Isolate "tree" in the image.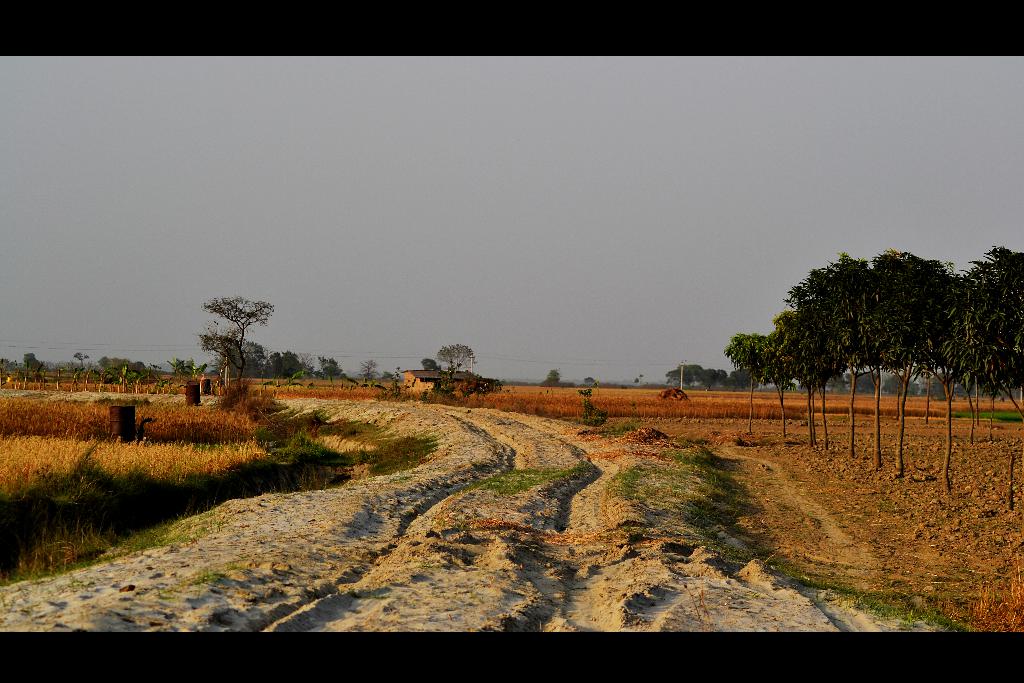
Isolated region: (left=166, top=358, right=191, bottom=375).
